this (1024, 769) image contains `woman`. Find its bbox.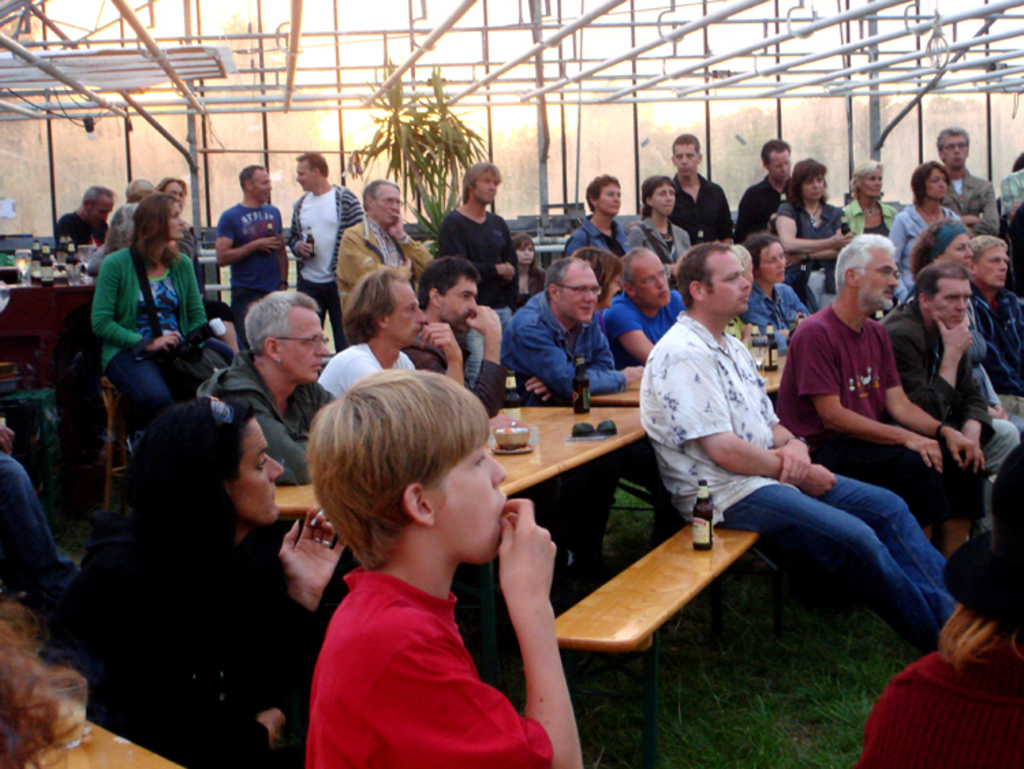
[75,399,348,768].
